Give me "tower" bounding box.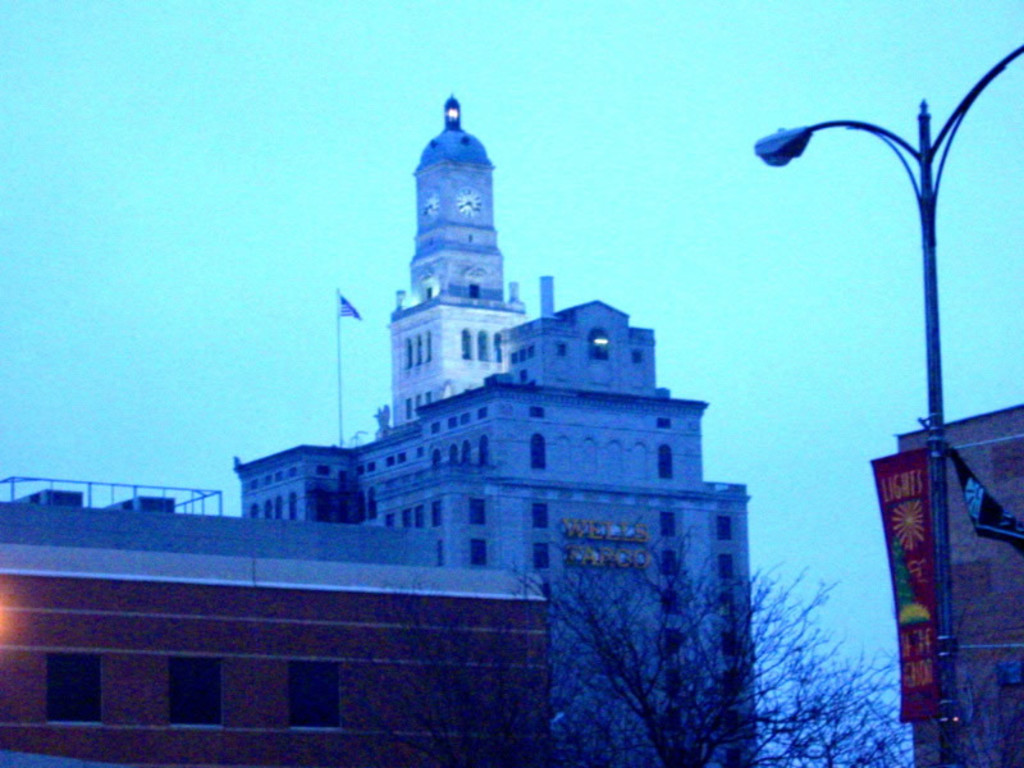
(387, 97, 518, 421).
